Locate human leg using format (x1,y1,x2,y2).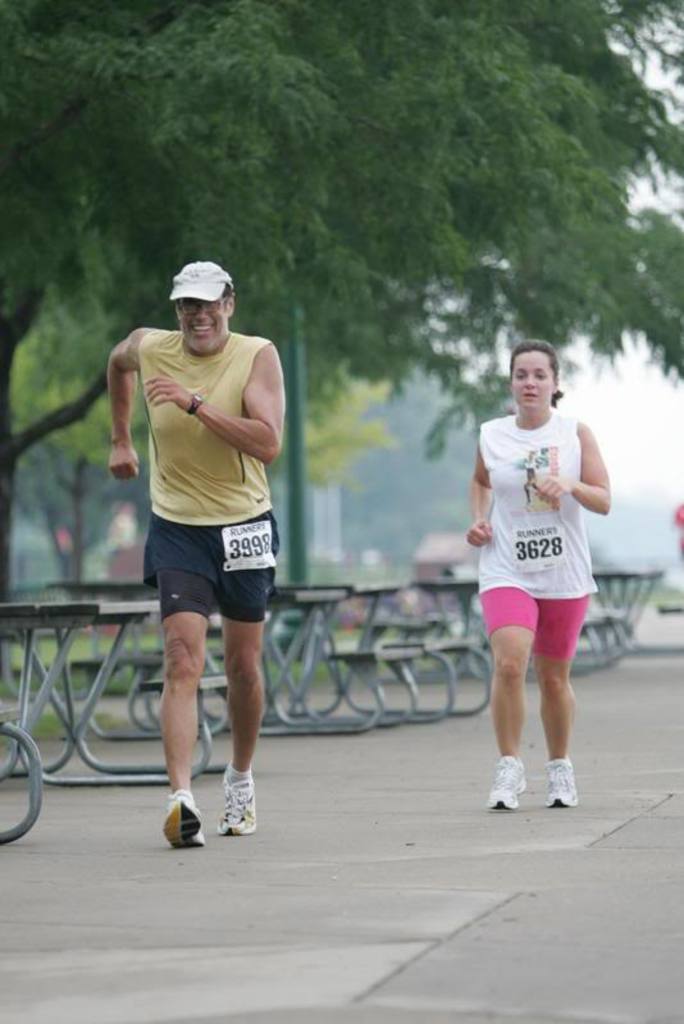
(470,588,546,808).
